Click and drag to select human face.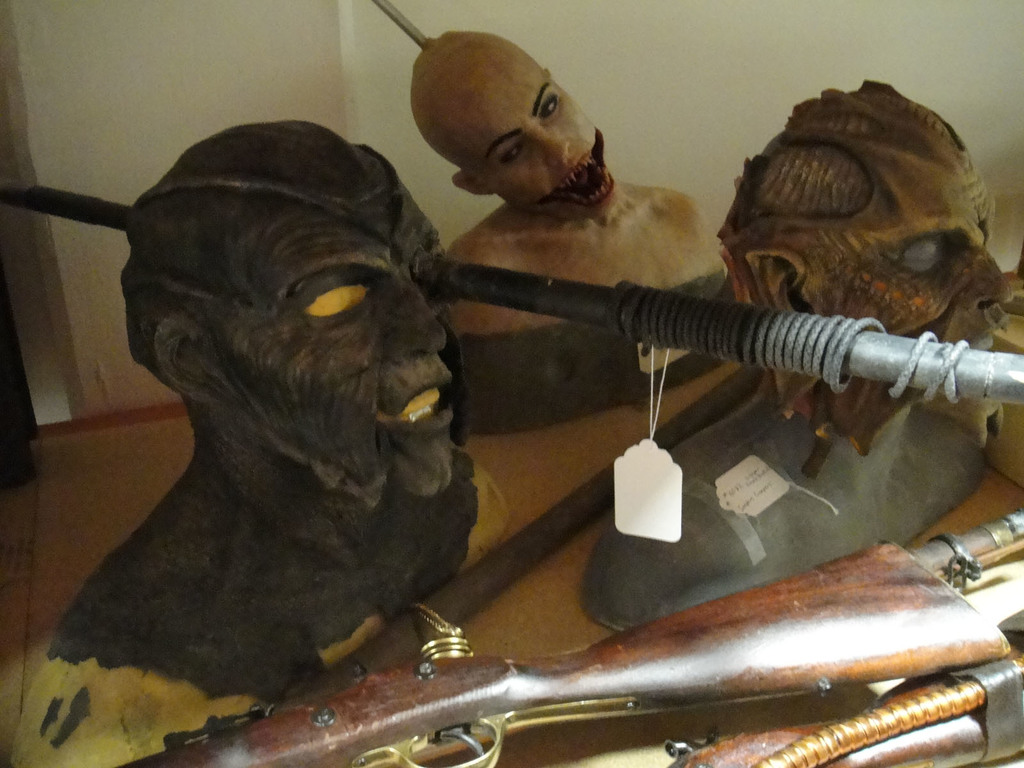
Selection: bbox=(431, 49, 623, 217).
